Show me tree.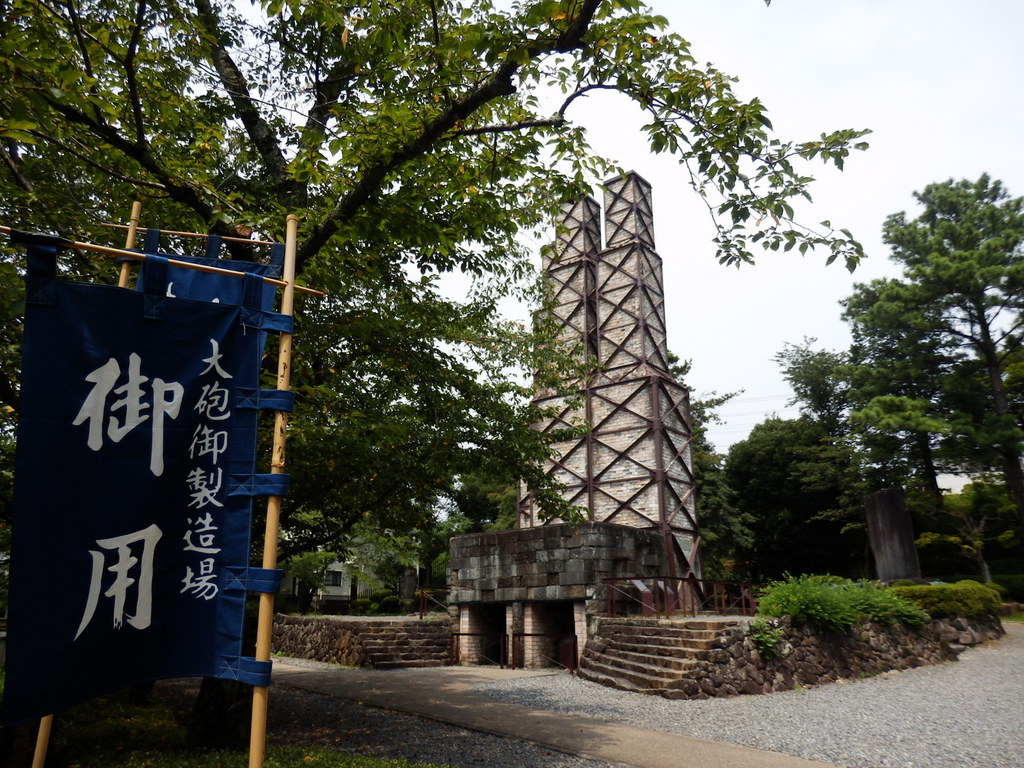
tree is here: [735, 399, 898, 566].
